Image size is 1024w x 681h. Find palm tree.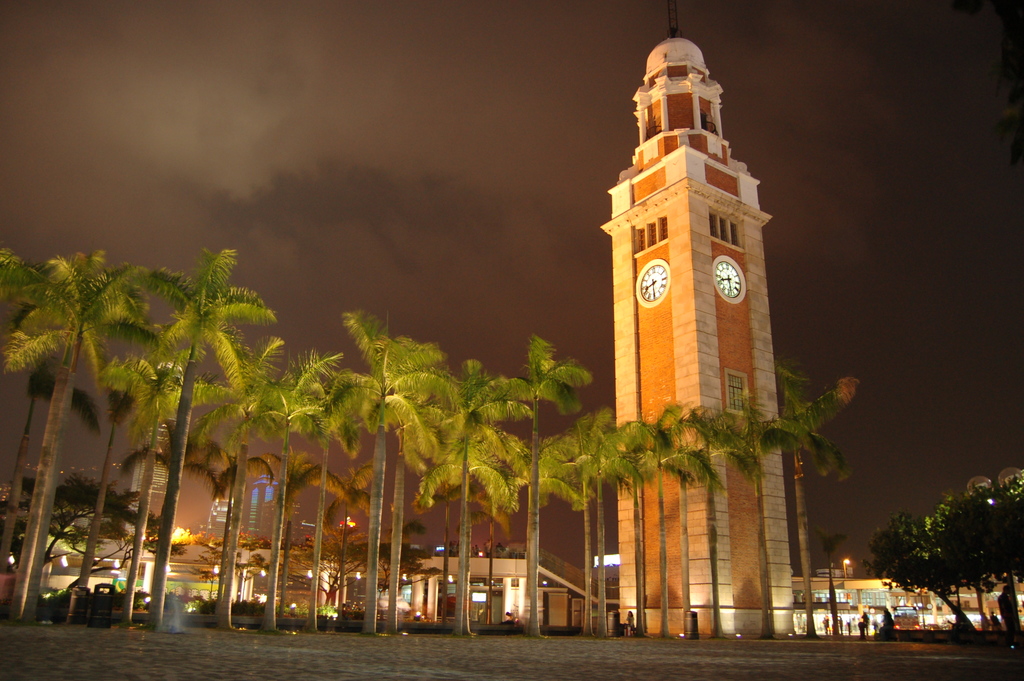
rect(773, 391, 844, 612).
